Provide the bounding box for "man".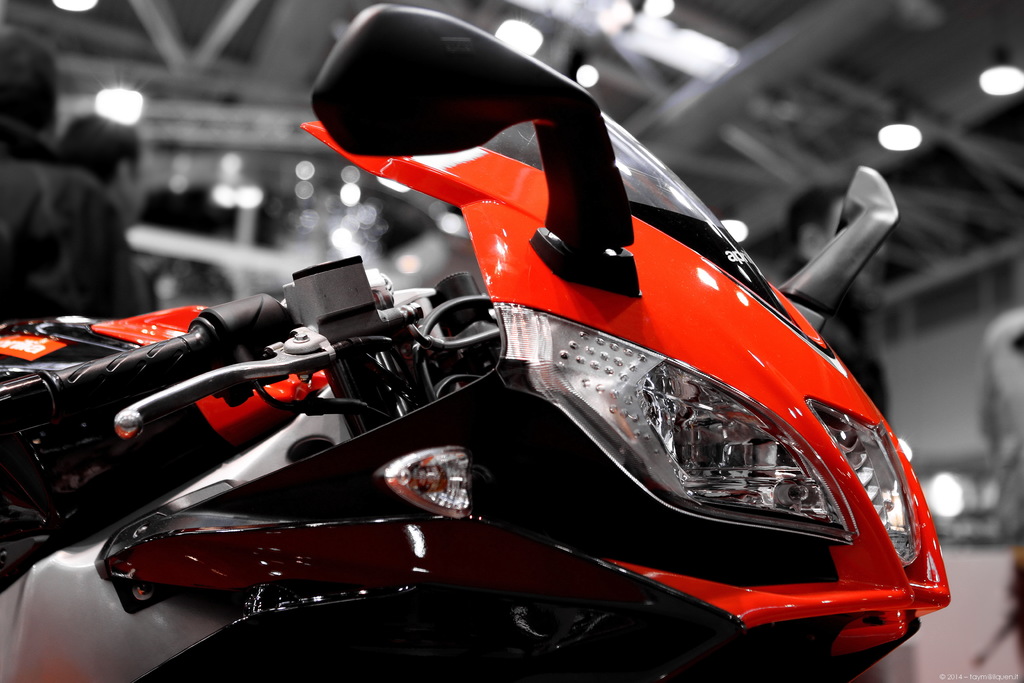
left=0, top=25, right=149, bottom=317.
